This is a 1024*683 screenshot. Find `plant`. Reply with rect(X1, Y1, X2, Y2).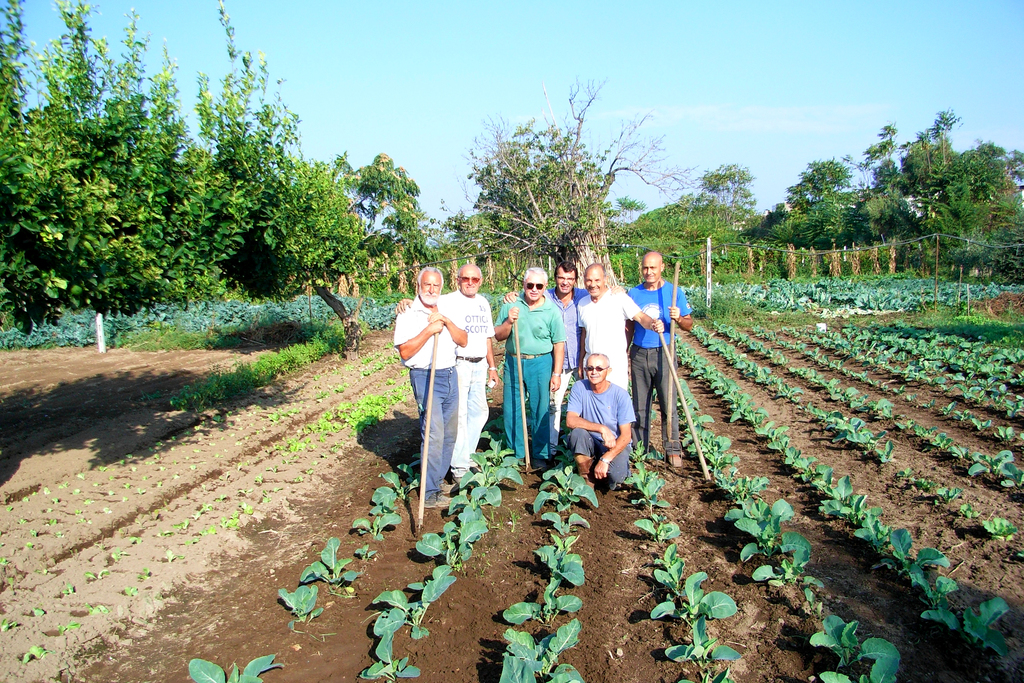
rect(302, 537, 361, 597).
